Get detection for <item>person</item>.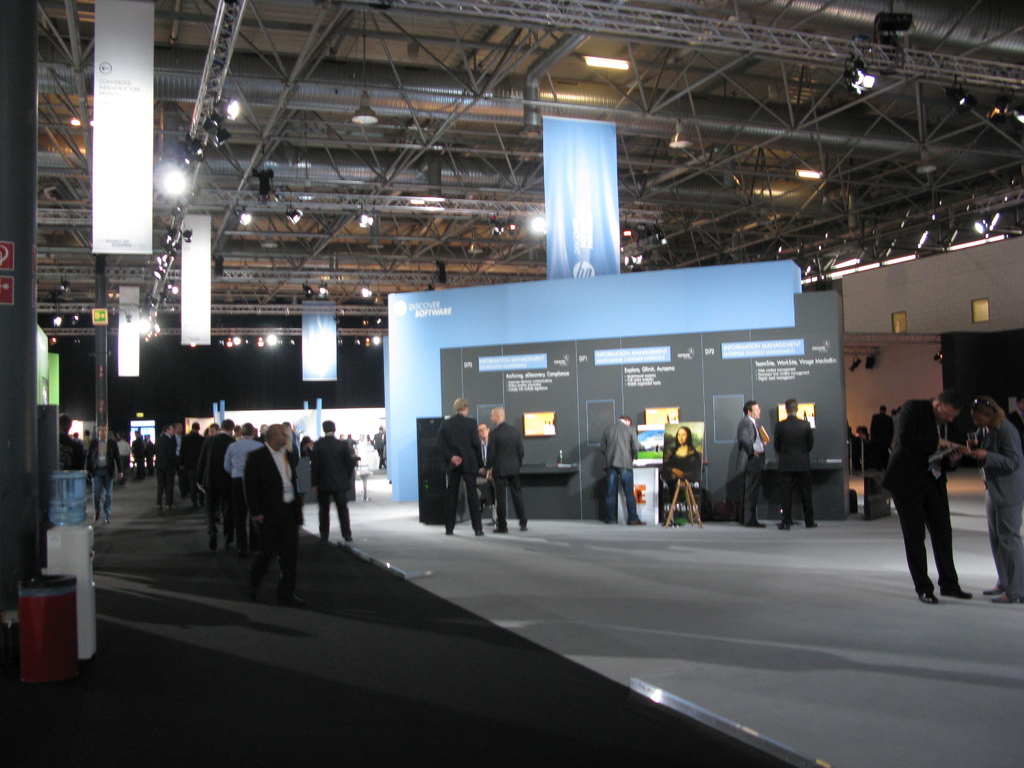
Detection: detection(661, 424, 703, 490).
